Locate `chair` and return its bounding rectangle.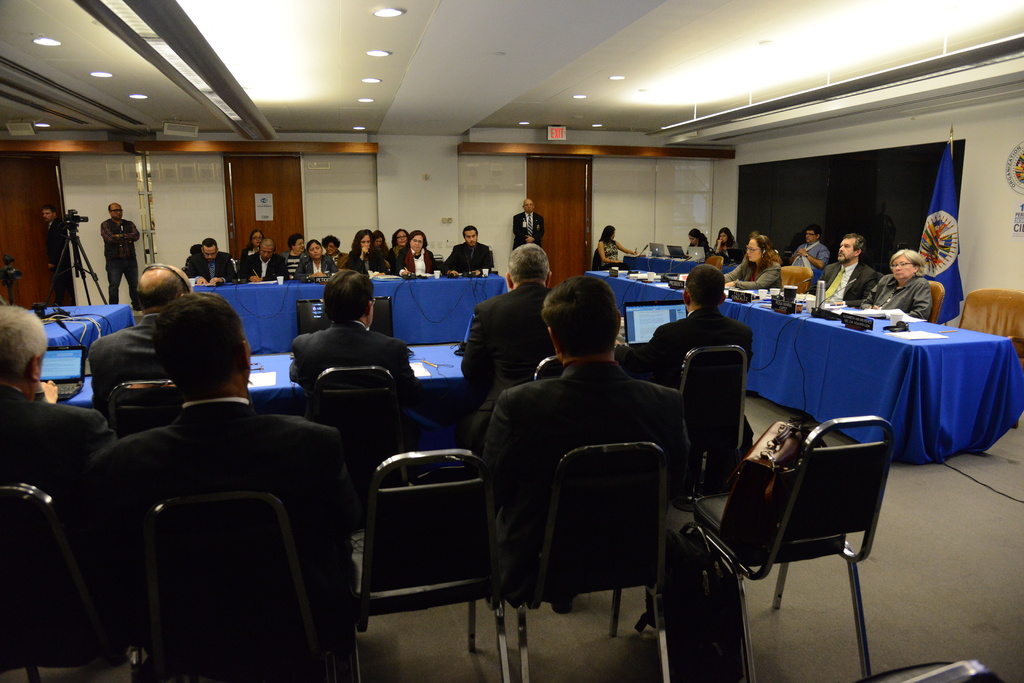
box=[705, 252, 729, 273].
